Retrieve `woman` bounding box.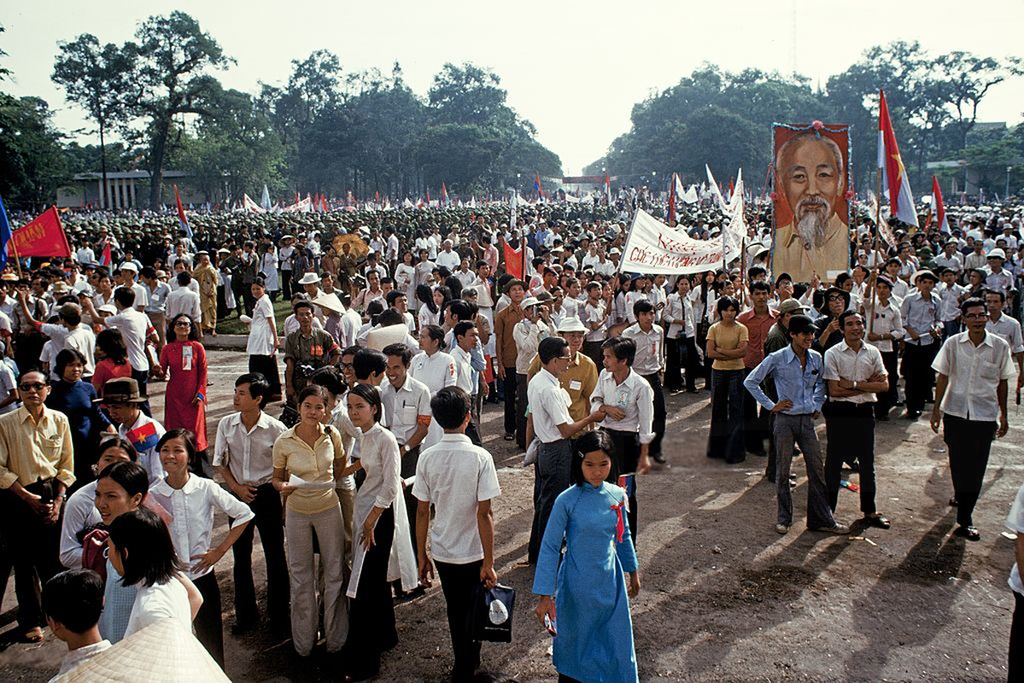
Bounding box: box=[149, 423, 256, 680].
